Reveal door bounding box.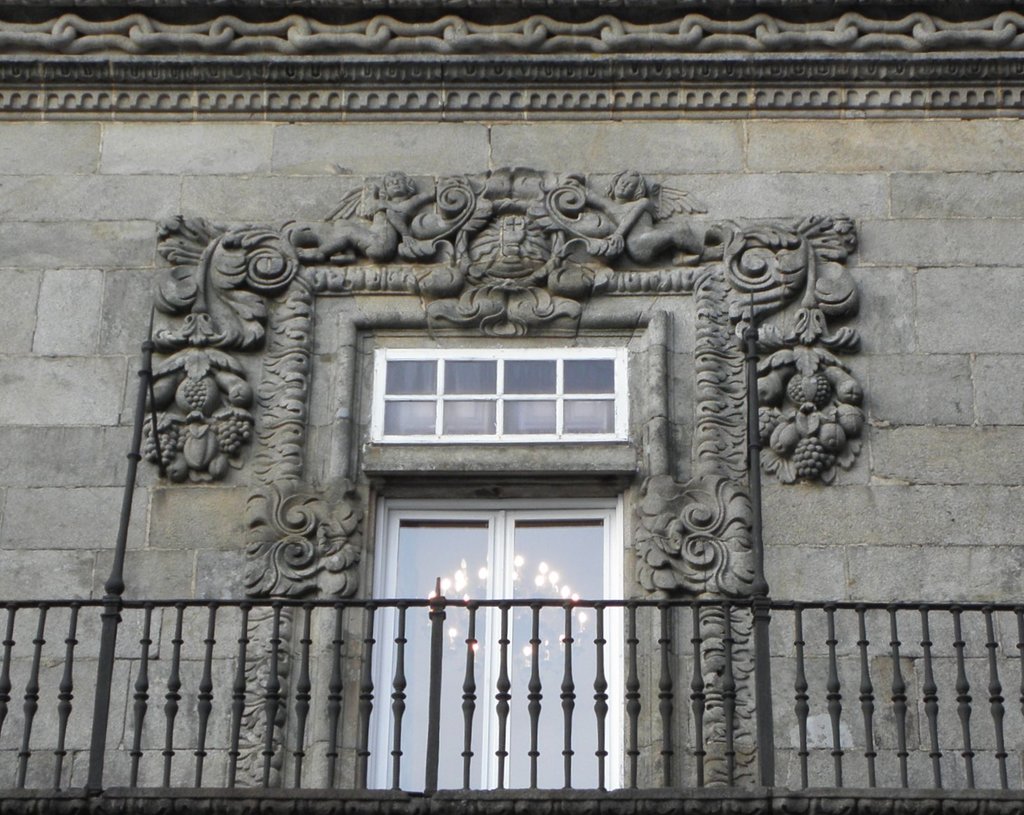
Revealed: l=371, t=495, r=619, b=801.
